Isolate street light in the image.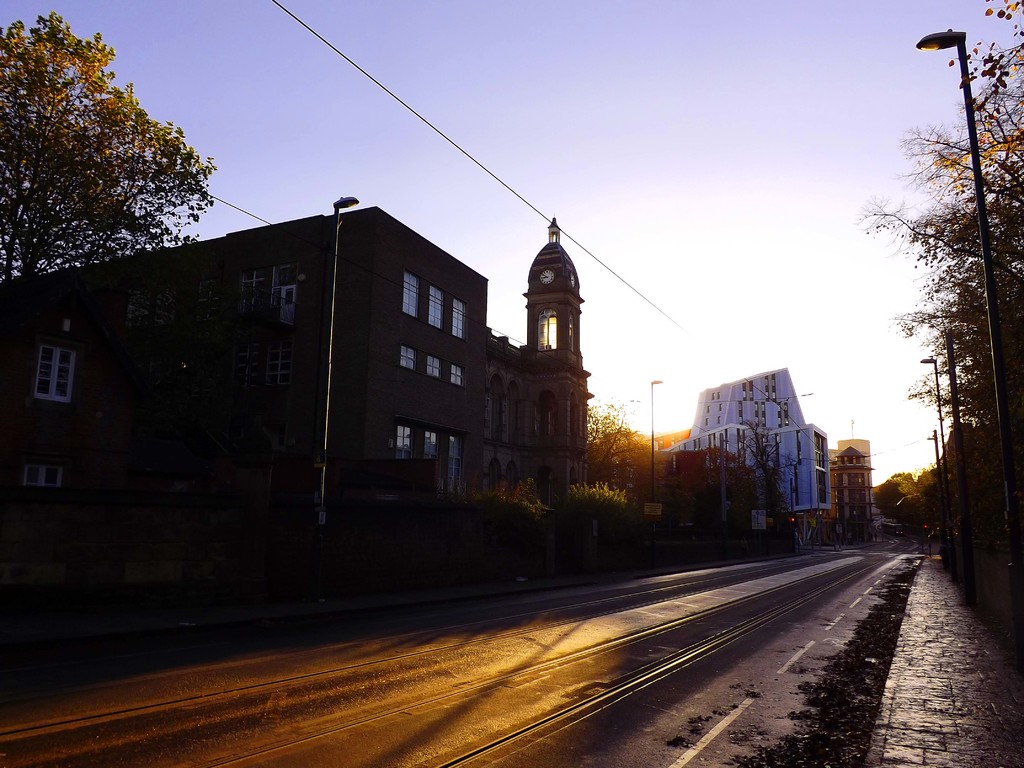
Isolated region: left=915, top=31, right=1020, bottom=566.
